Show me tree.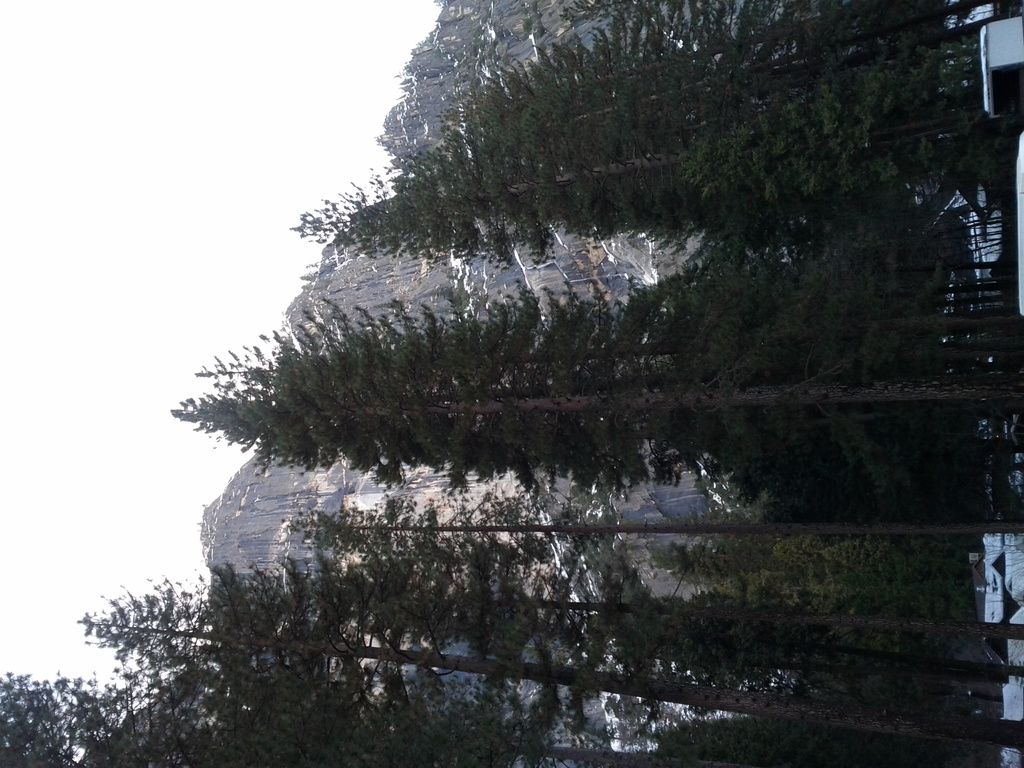
tree is here: crop(170, 244, 1023, 499).
